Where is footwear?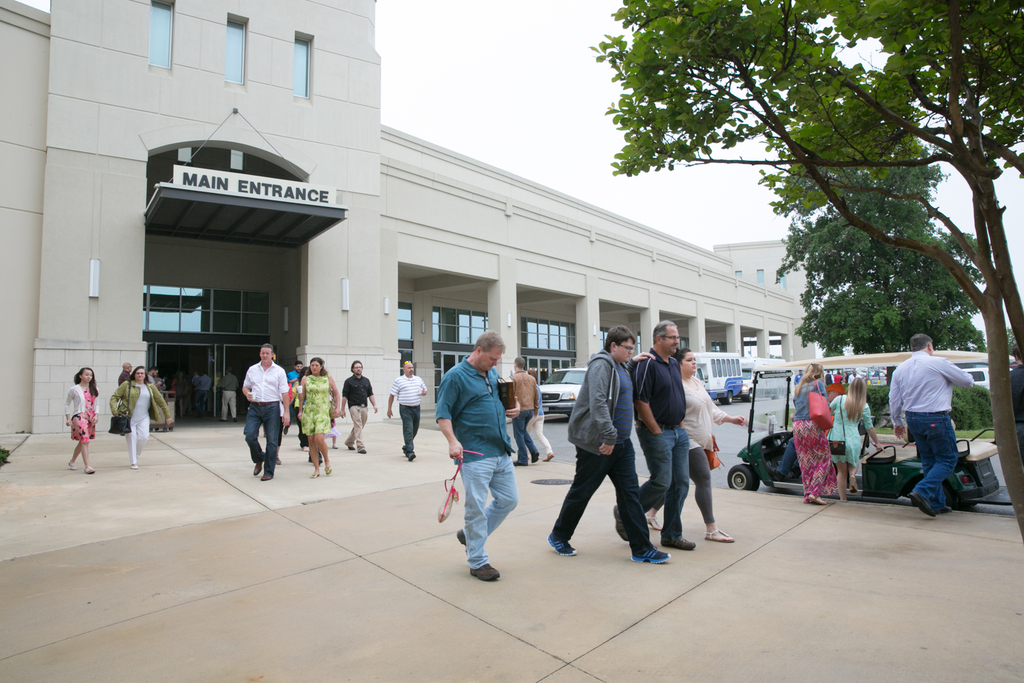
[x1=263, y1=470, x2=272, y2=481].
